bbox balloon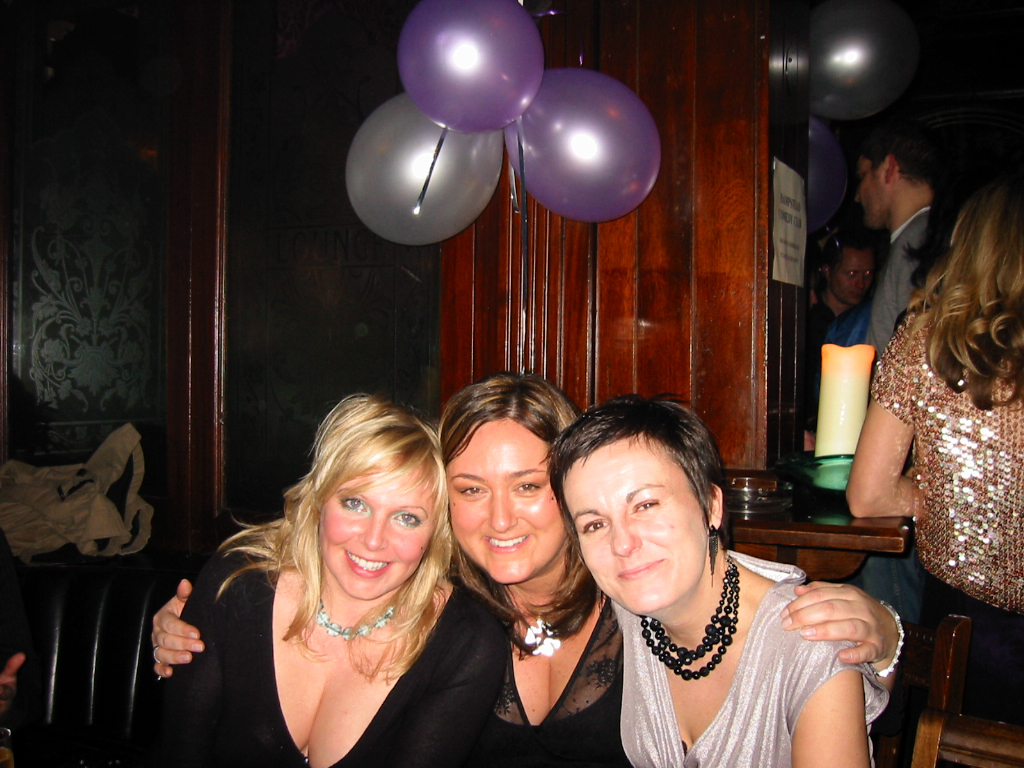
505/66/663/225
